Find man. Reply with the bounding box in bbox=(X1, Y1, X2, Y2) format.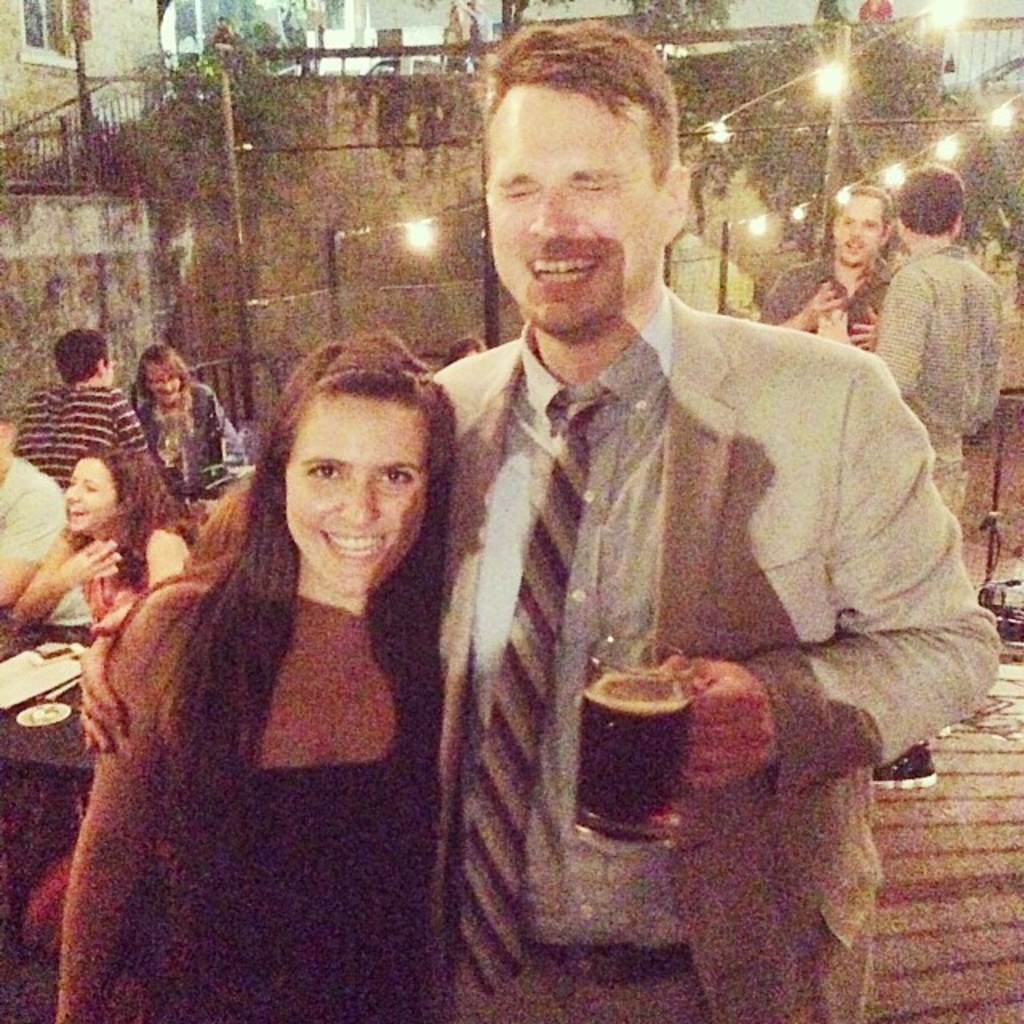
bbox=(14, 325, 187, 530).
